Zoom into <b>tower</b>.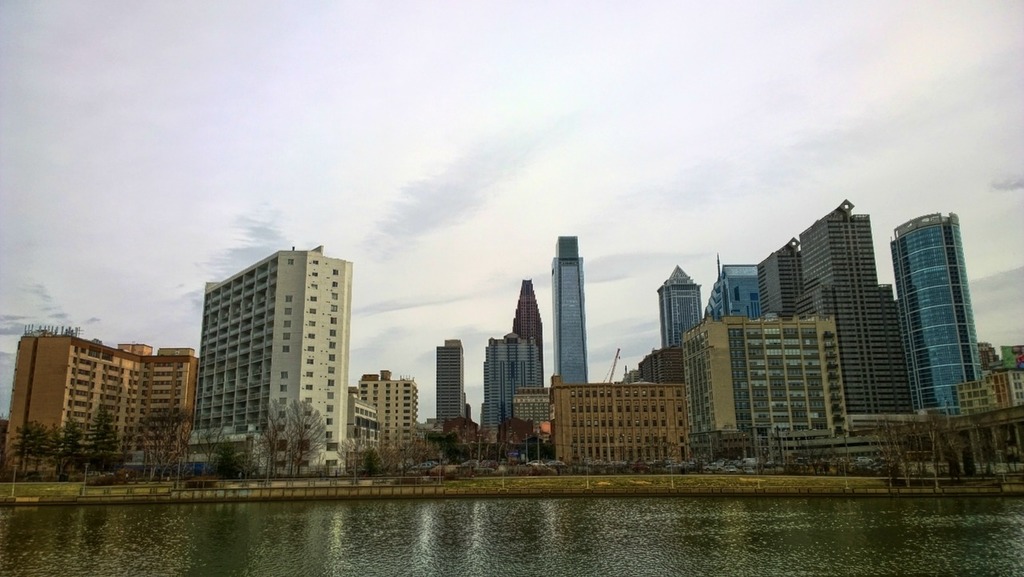
Zoom target: region(429, 339, 467, 429).
